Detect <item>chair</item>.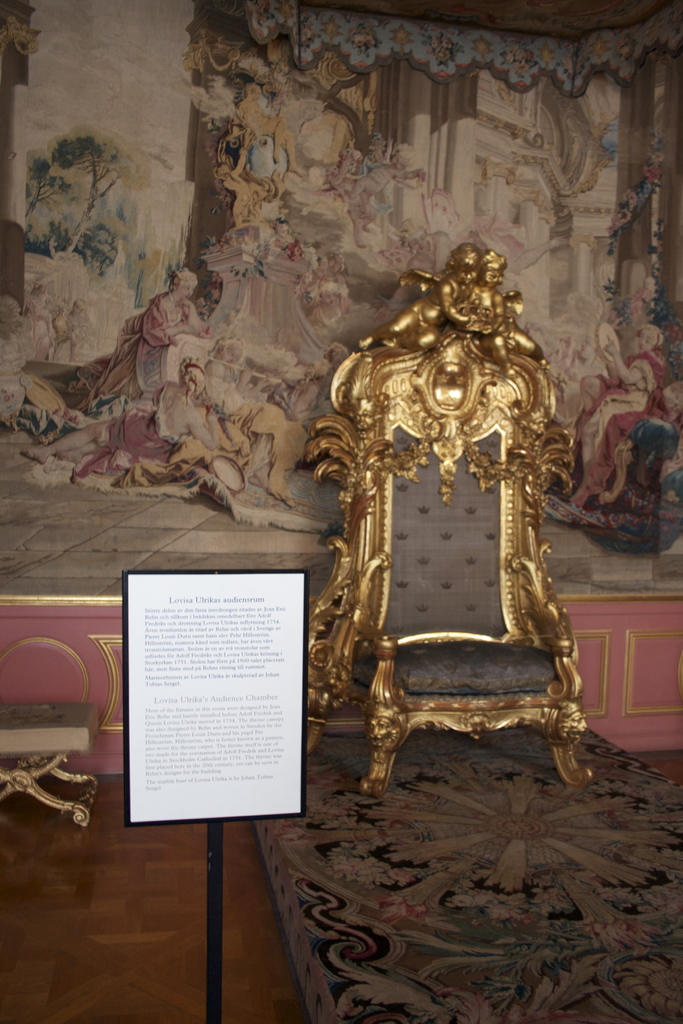
Detected at Rect(285, 232, 607, 796).
